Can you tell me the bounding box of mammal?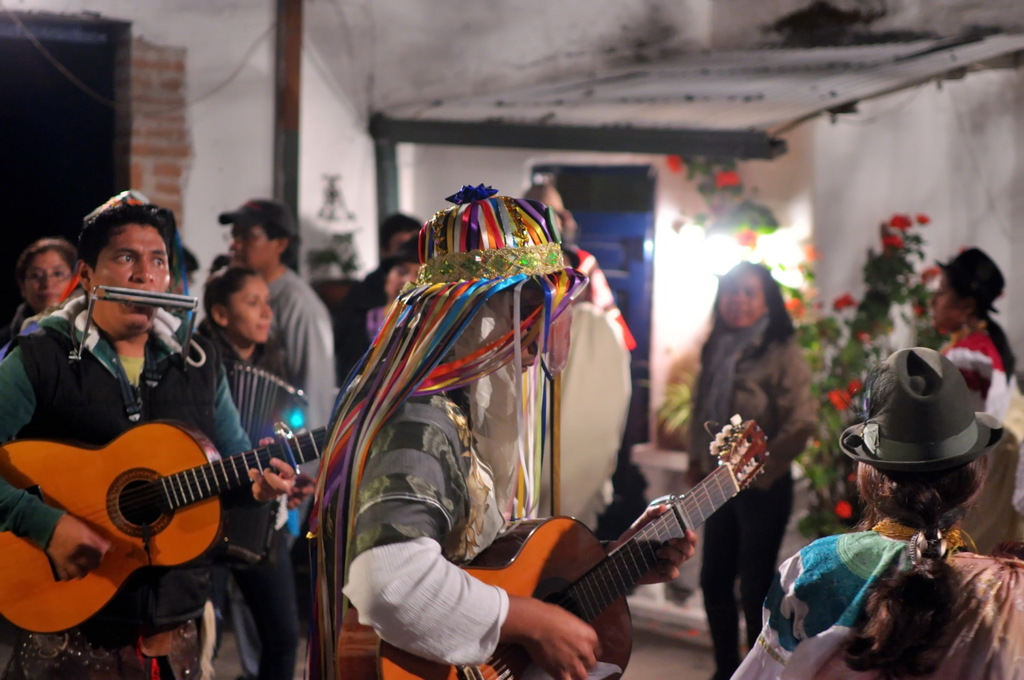
{"x1": 195, "y1": 261, "x2": 305, "y2": 679}.
